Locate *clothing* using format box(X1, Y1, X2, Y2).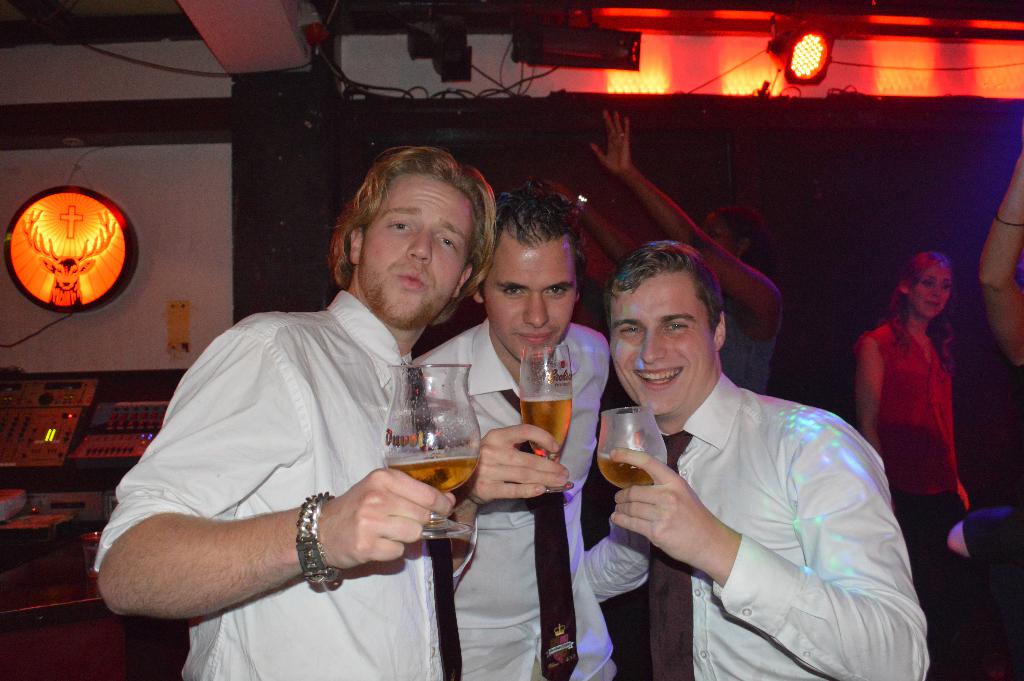
box(854, 310, 982, 541).
